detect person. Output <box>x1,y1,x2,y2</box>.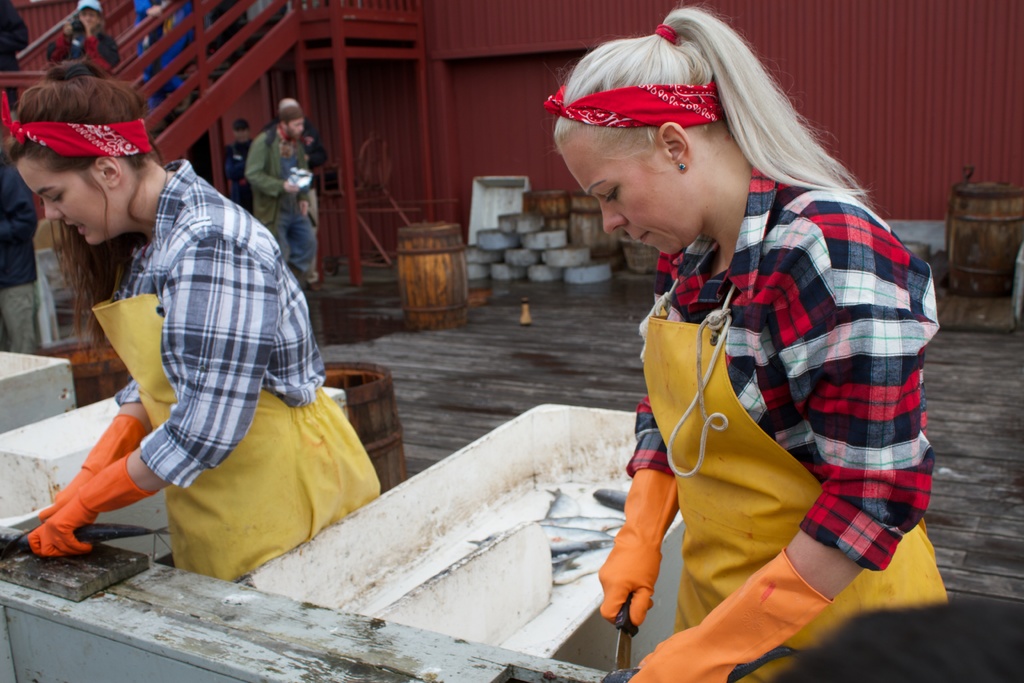
<box>132,0,204,120</box>.
